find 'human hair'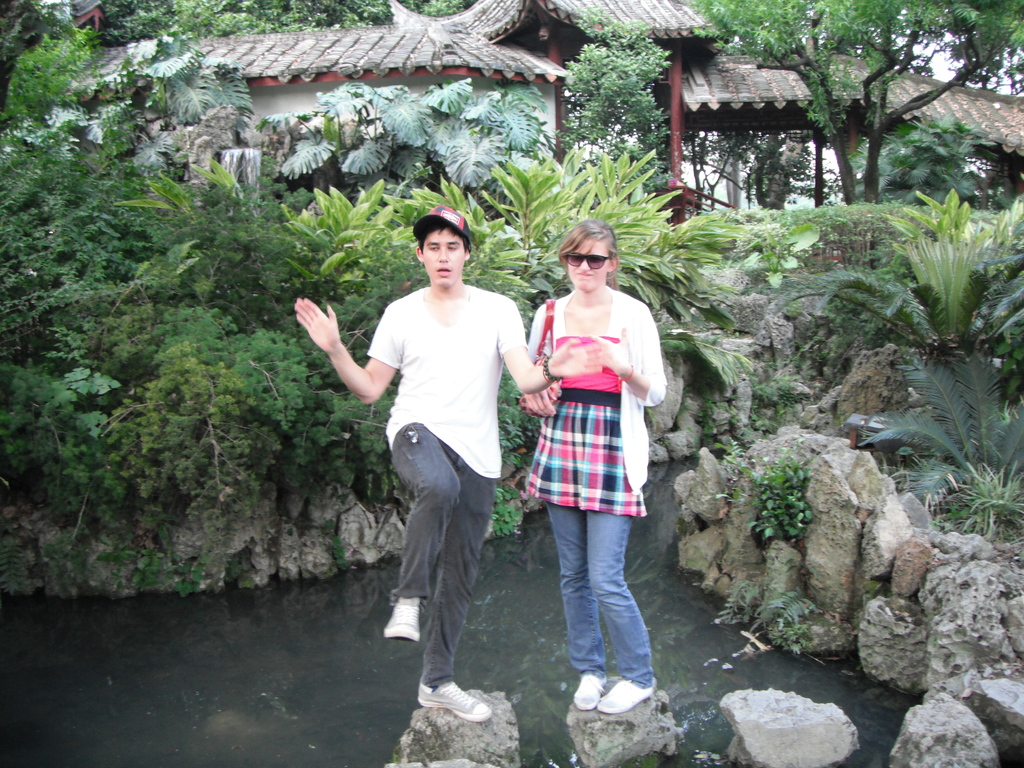
bbox=(555, 218, 620, 273)
